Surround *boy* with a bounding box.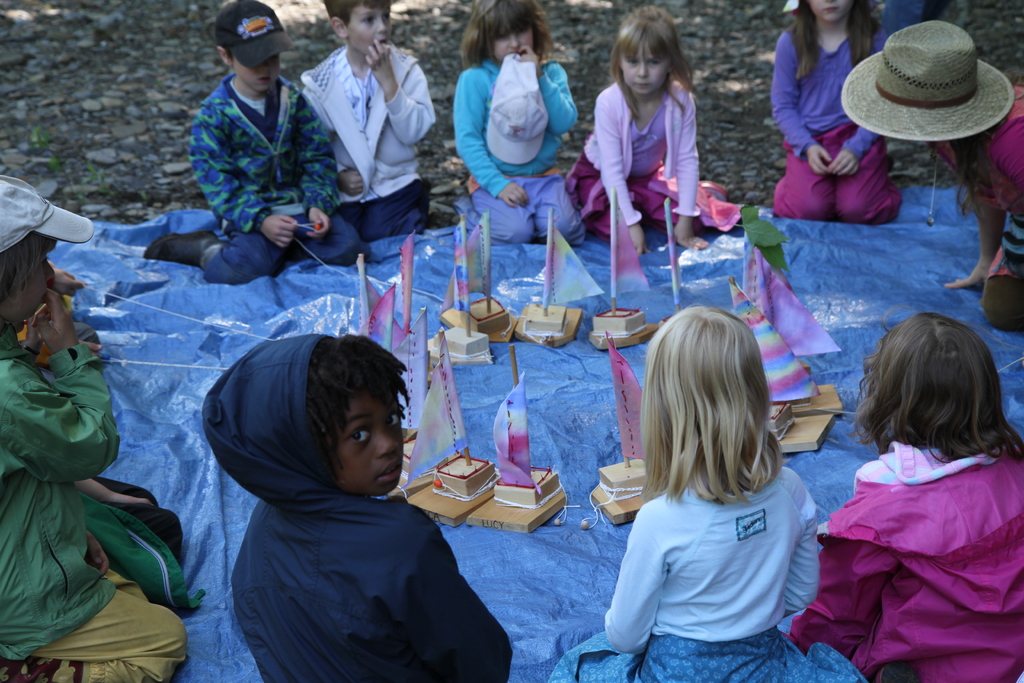
bbox(1, 177, 201, 680).
